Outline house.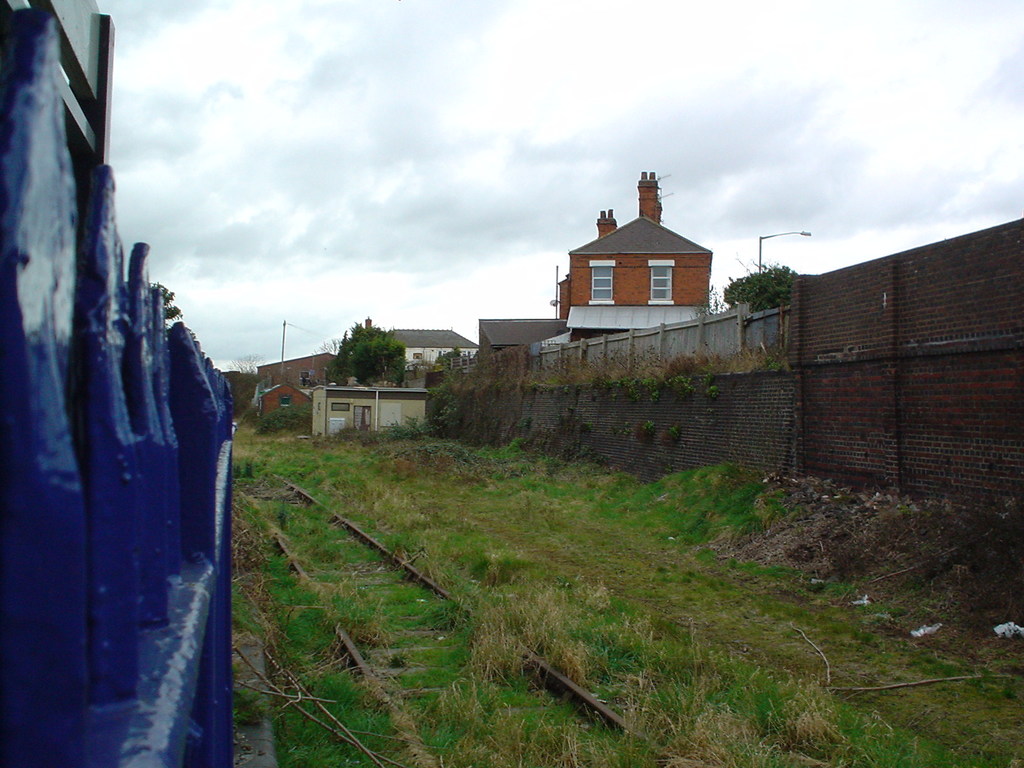
Outline: bbox=(568, 170, 718, 352).
